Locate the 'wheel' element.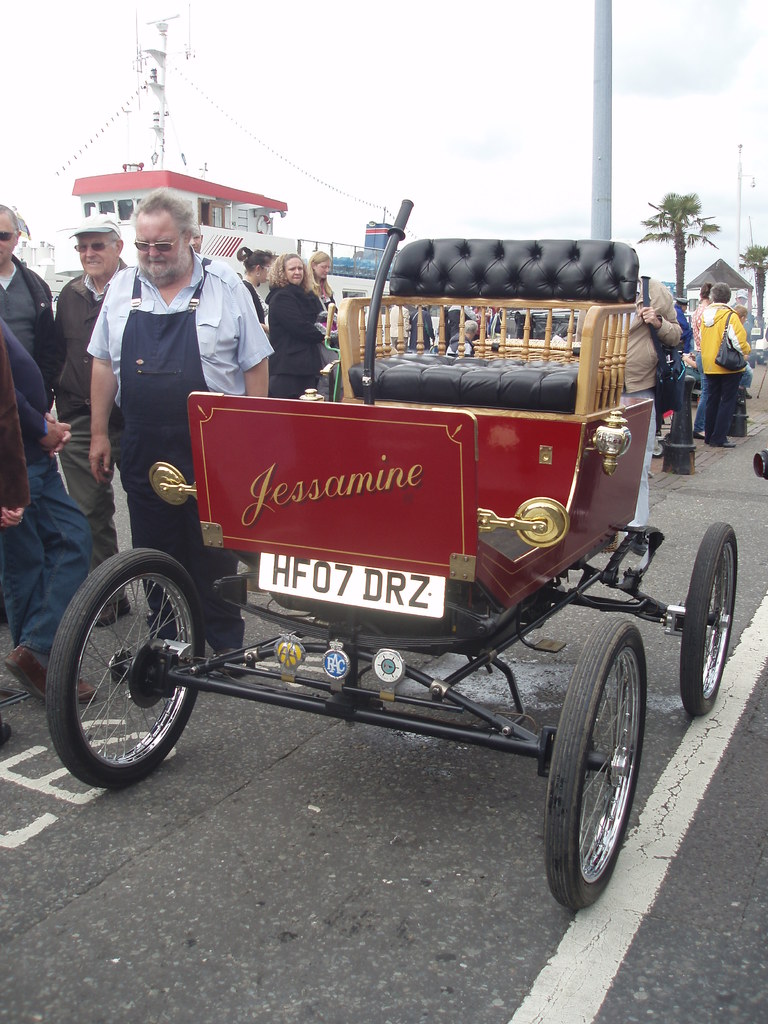
Element bbox: <box>547,617,646,904</box>.
